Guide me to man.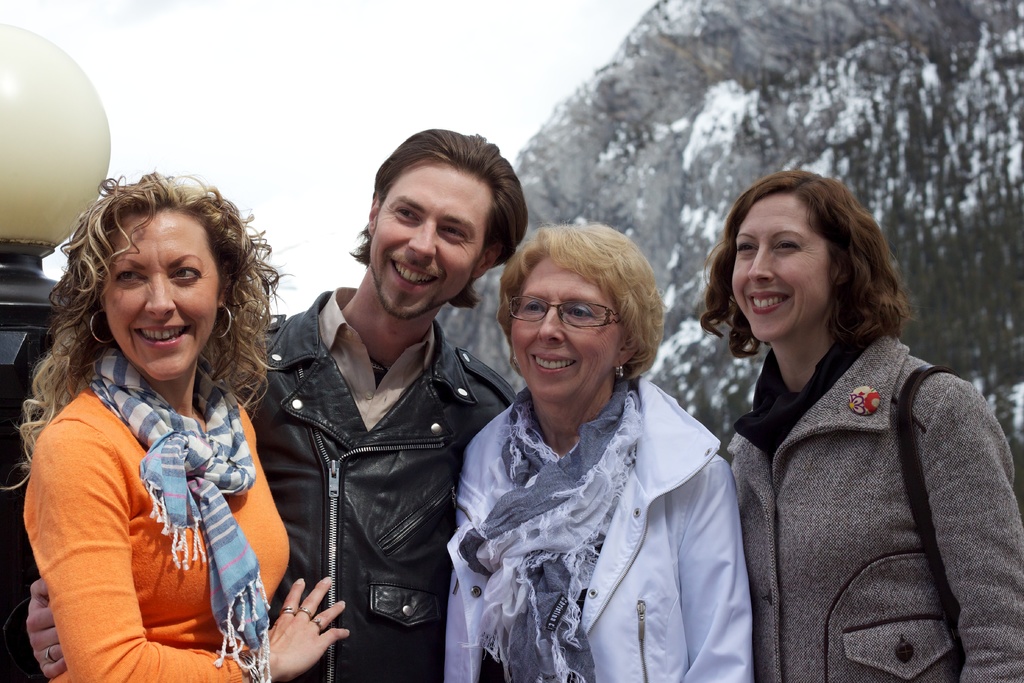
Guidance: locate(244, 154, 508, 682).
